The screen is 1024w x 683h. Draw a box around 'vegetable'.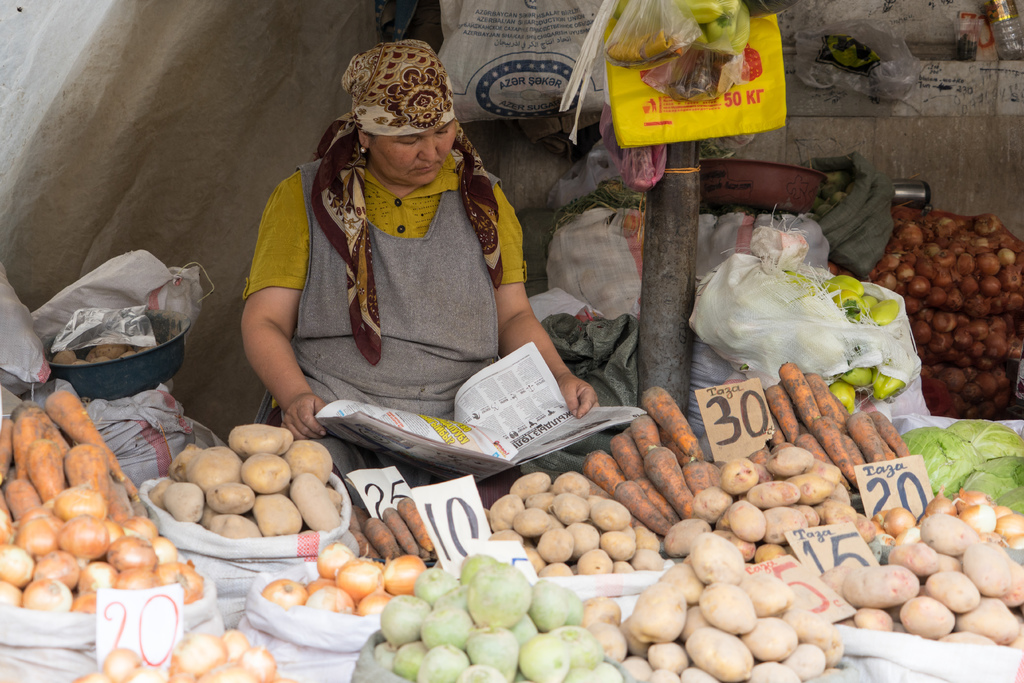
crop(904, 424, 977, 497).
